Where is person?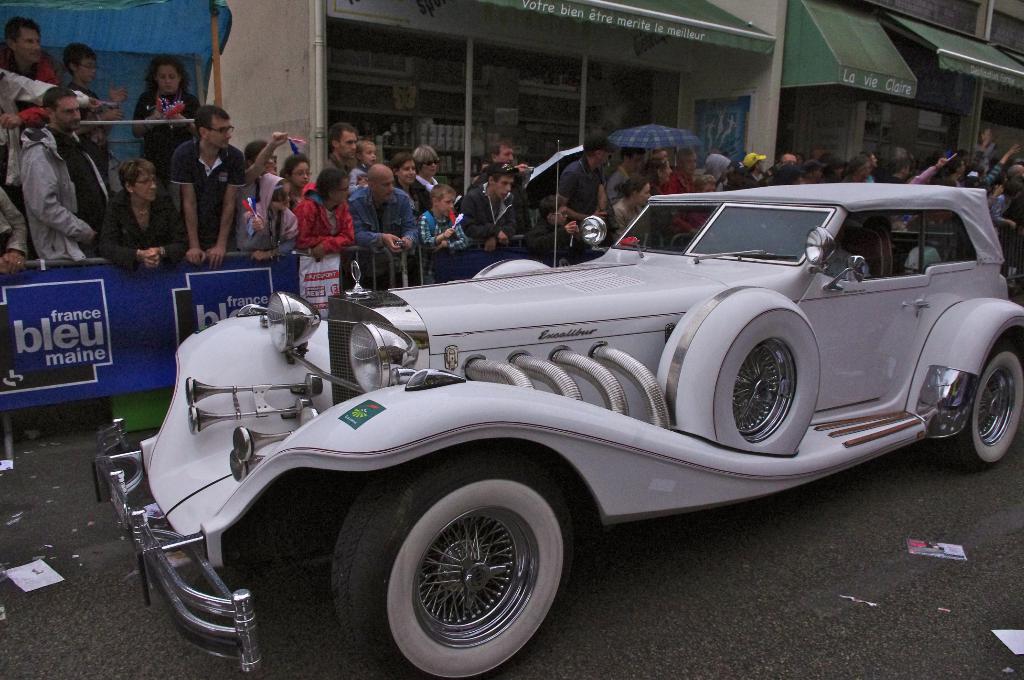
[412,140,449,198].
